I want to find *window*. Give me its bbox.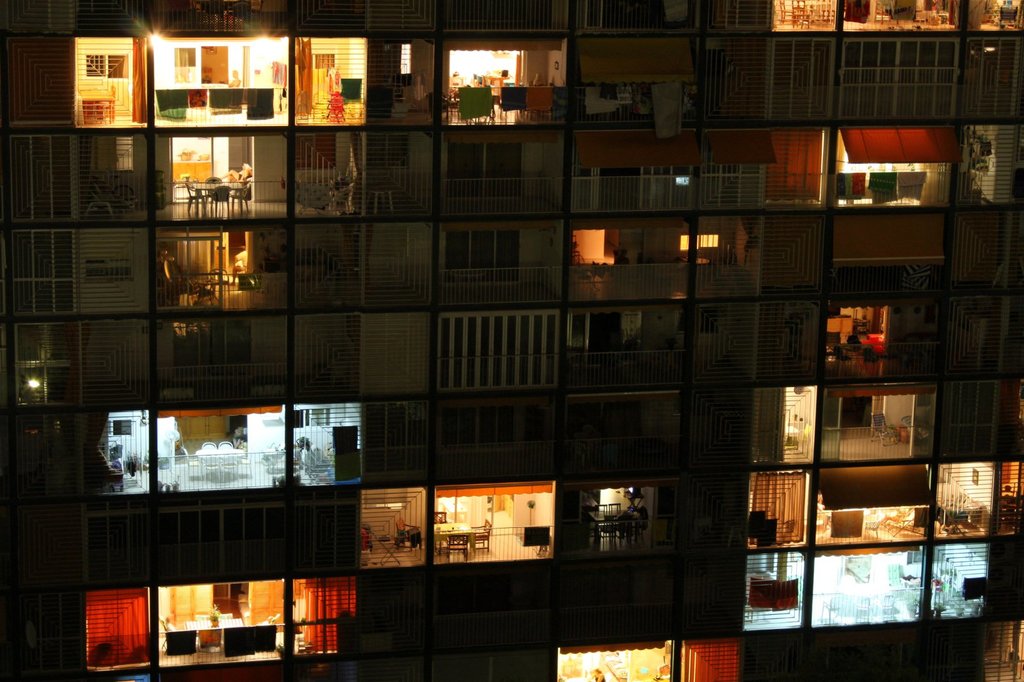
448:223:522:287.
